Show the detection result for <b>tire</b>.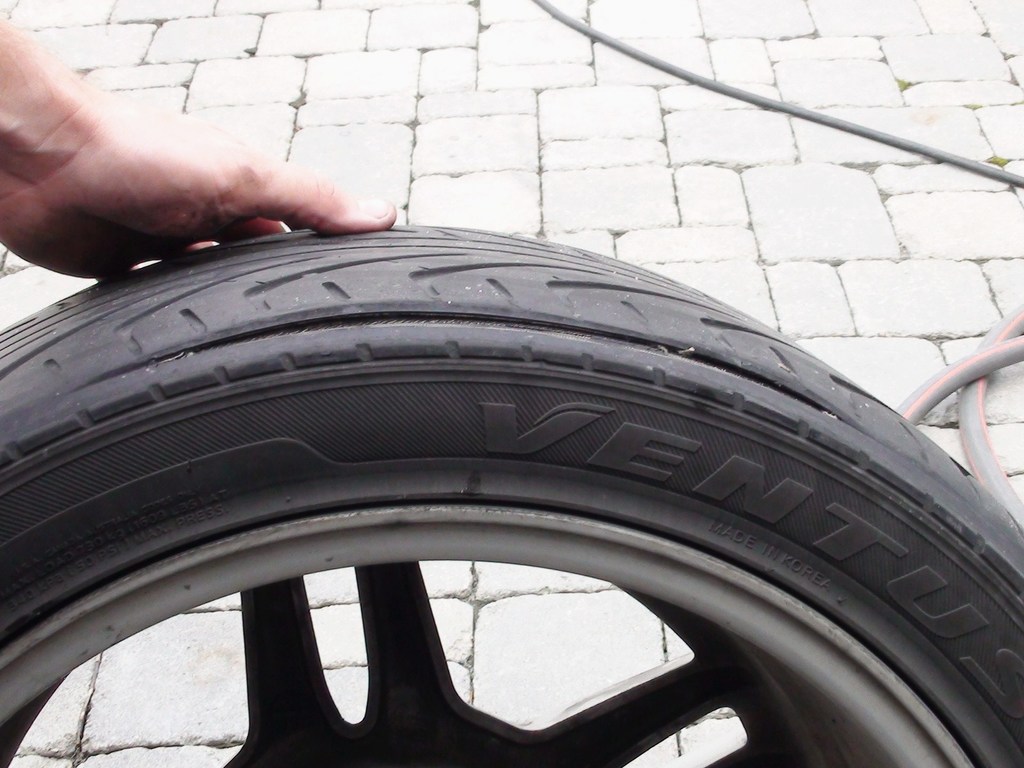
l=0, t=223, r=1023, b=767.
